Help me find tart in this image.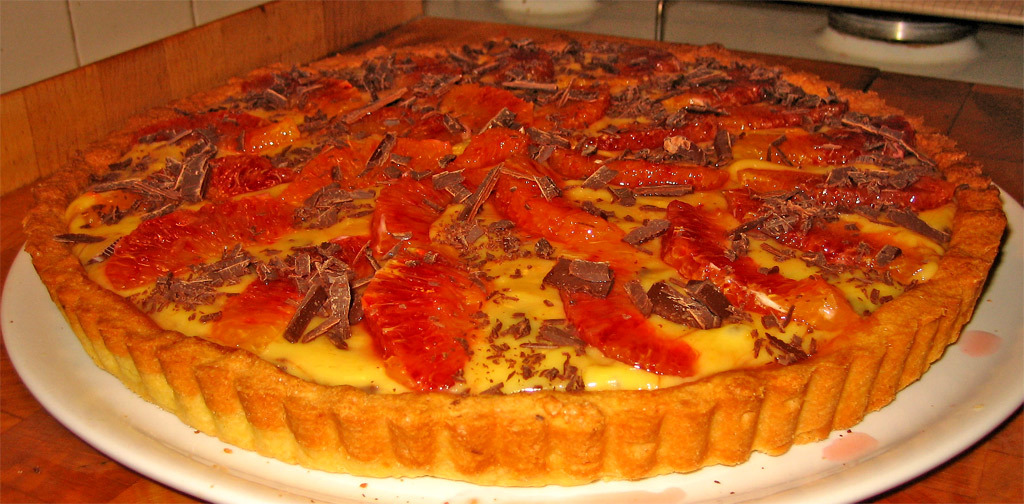
Found it: bbox=(18, 21, 1016, 488).
